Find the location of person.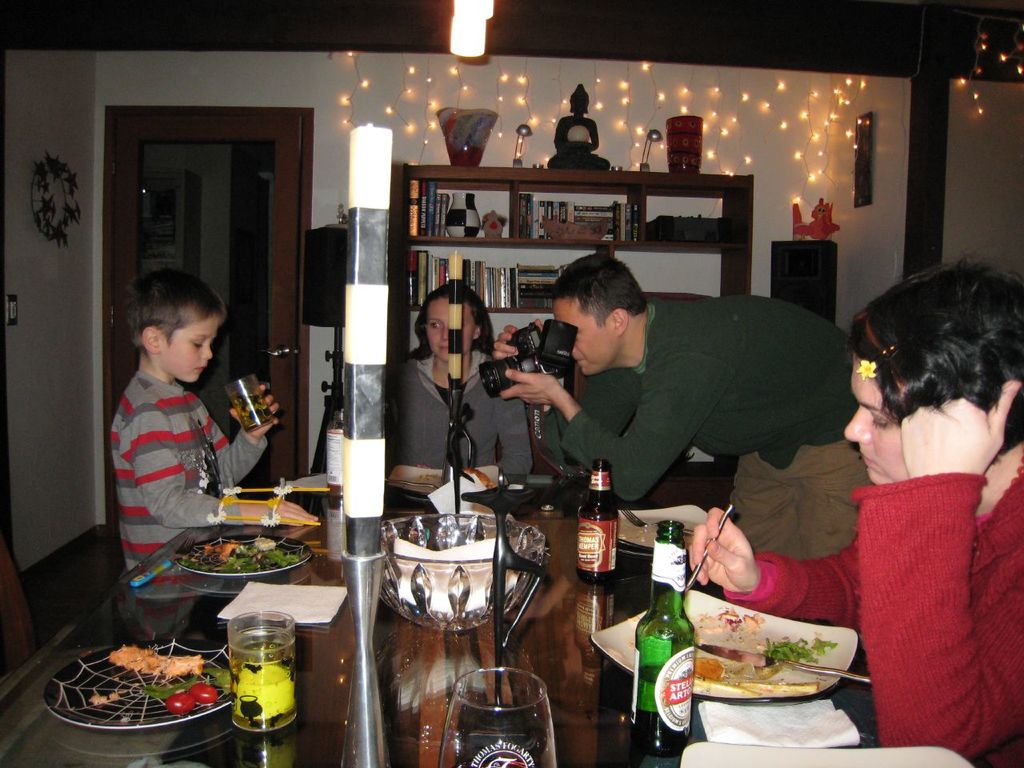
Location: <box>689,252,1023,767</box>.
